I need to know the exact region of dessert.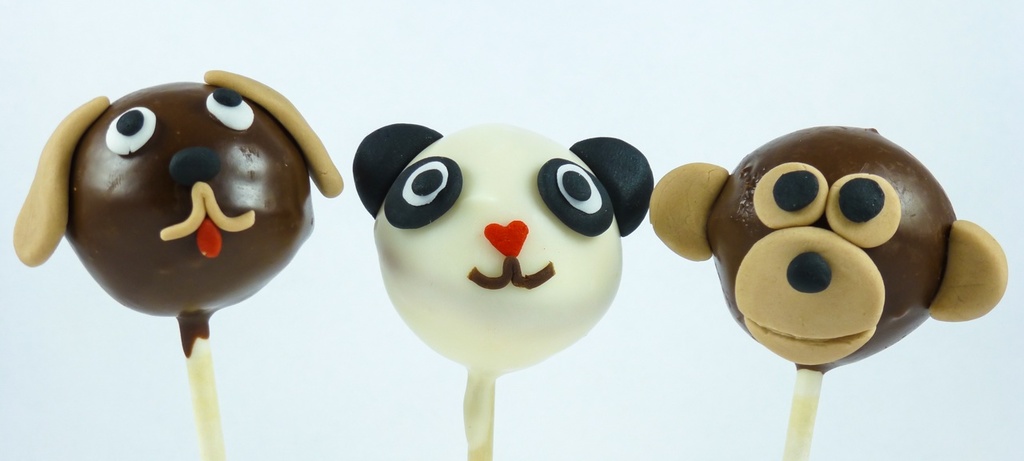
Region: 345 119 653 378.
